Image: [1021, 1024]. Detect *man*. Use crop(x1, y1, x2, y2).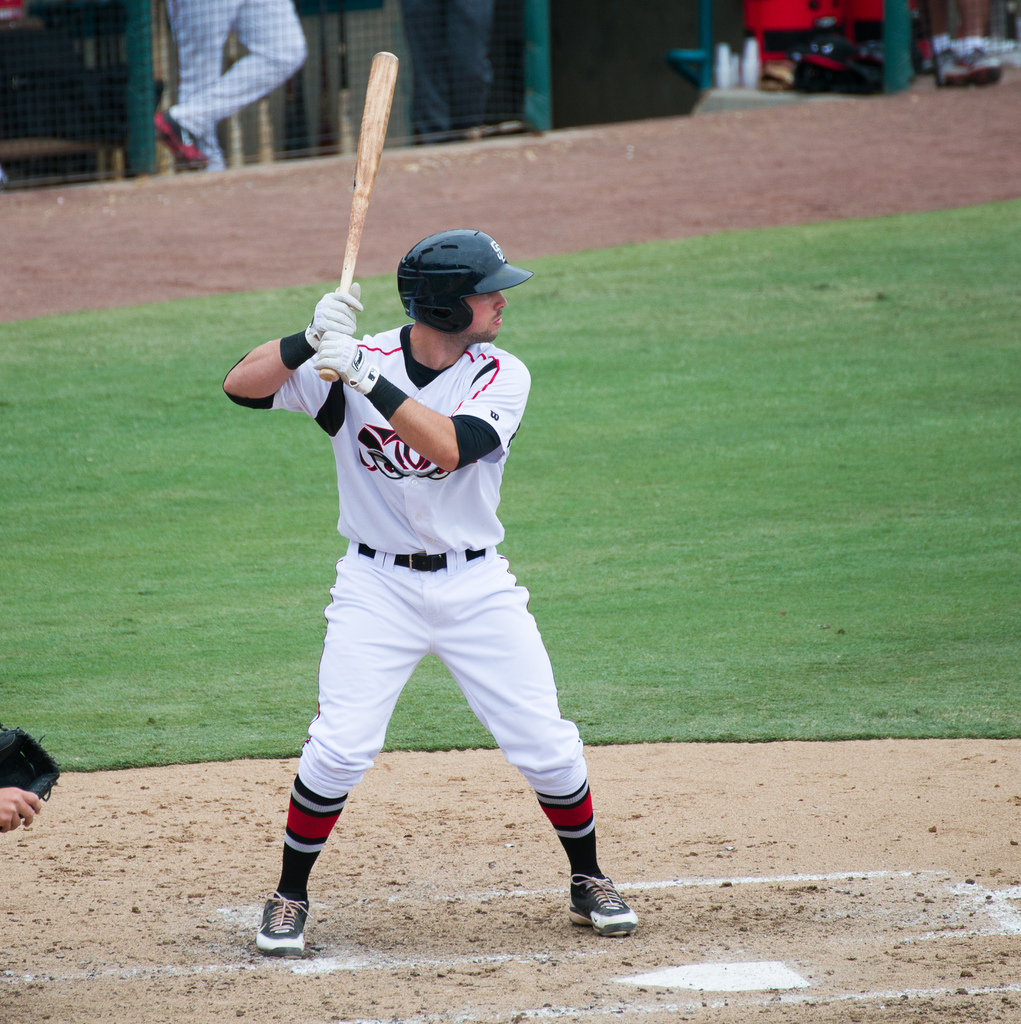
crop(216, 221, 647, 948).
